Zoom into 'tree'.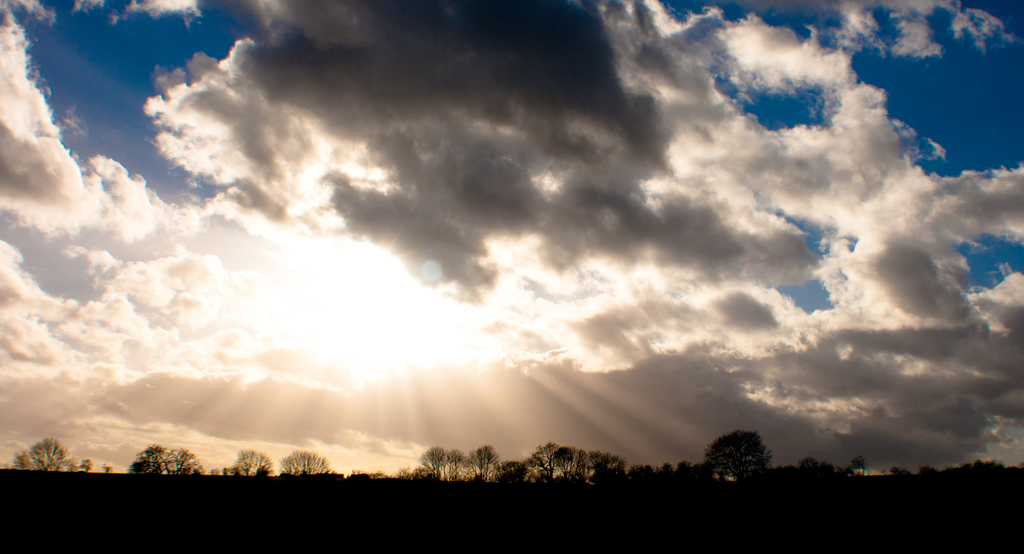
Zoom target: 623, 464, 651, 483.
